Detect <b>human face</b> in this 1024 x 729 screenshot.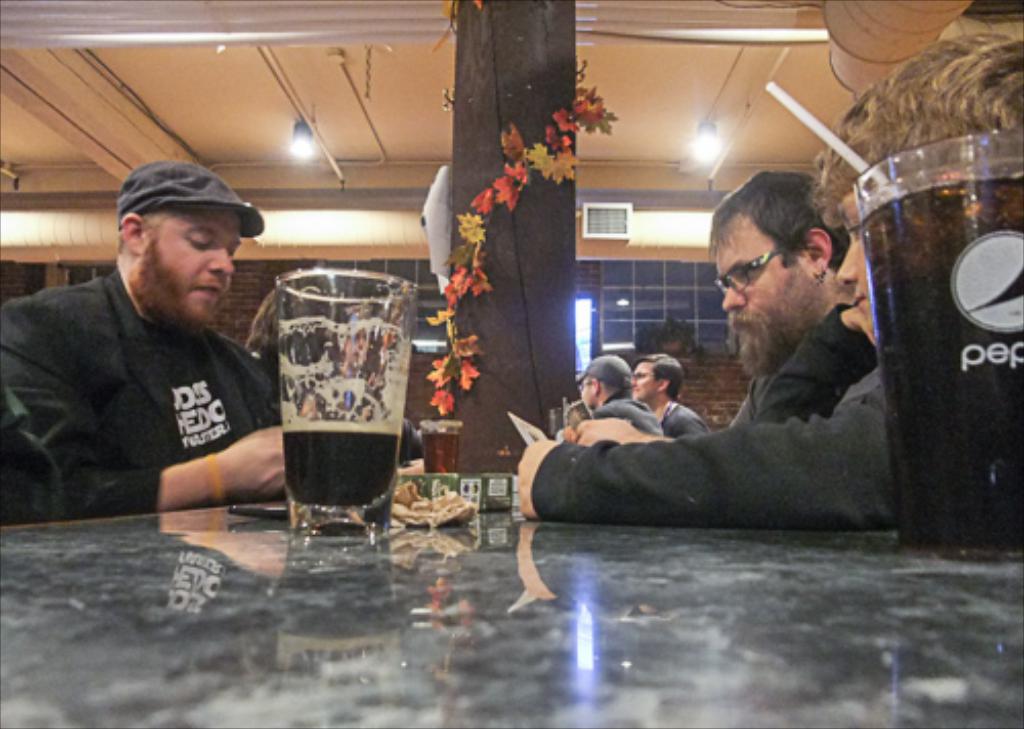
Detection: <box>829,192,874,336</box>.
